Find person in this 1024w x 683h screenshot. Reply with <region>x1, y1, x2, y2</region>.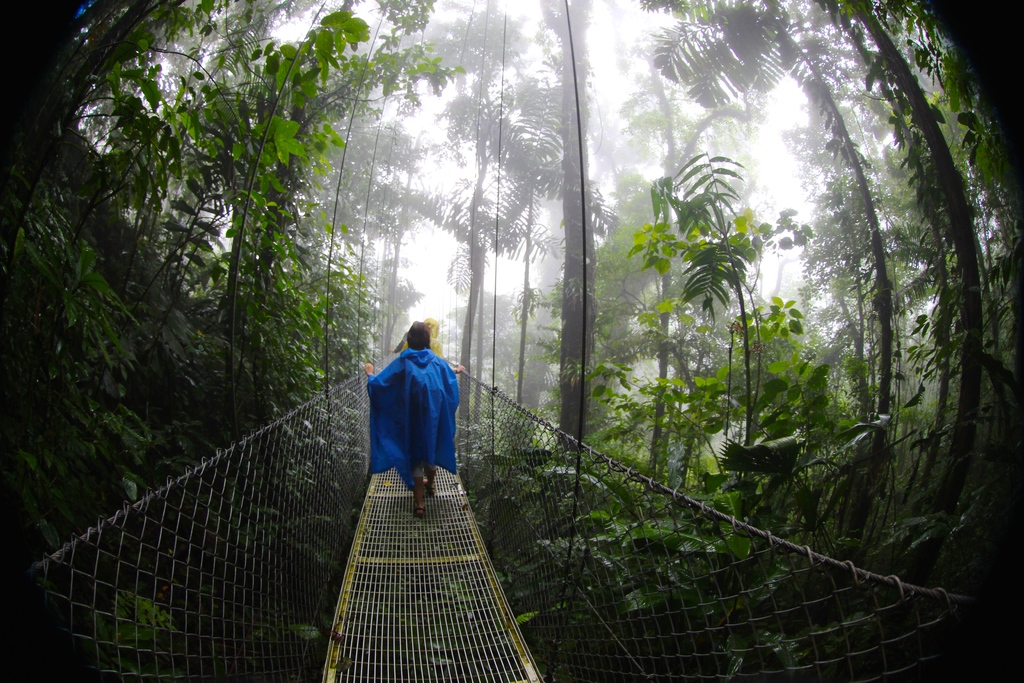
<region>368, 318, 463, 519</region>.
